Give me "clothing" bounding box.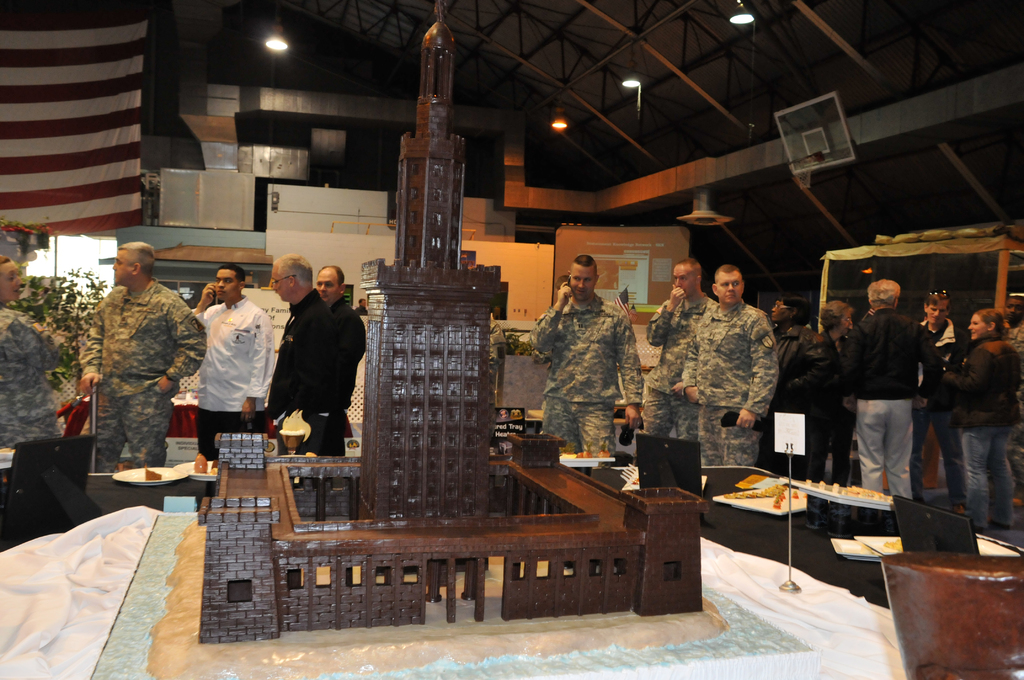
region(647, 393, 694, 436).
